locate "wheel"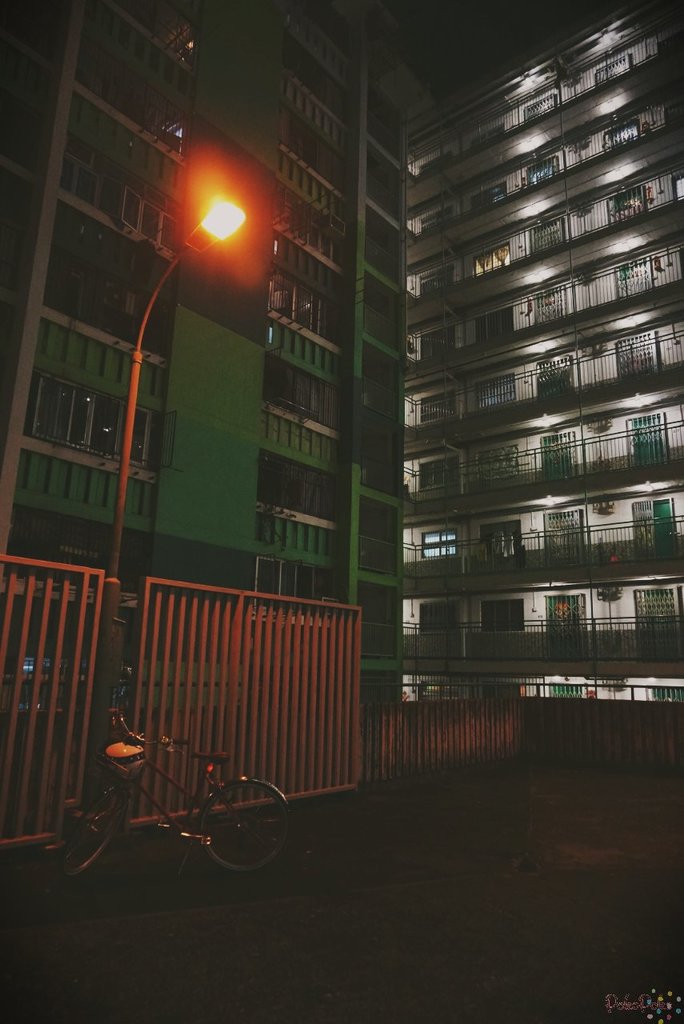
locate(62, 783, 139, 878)
